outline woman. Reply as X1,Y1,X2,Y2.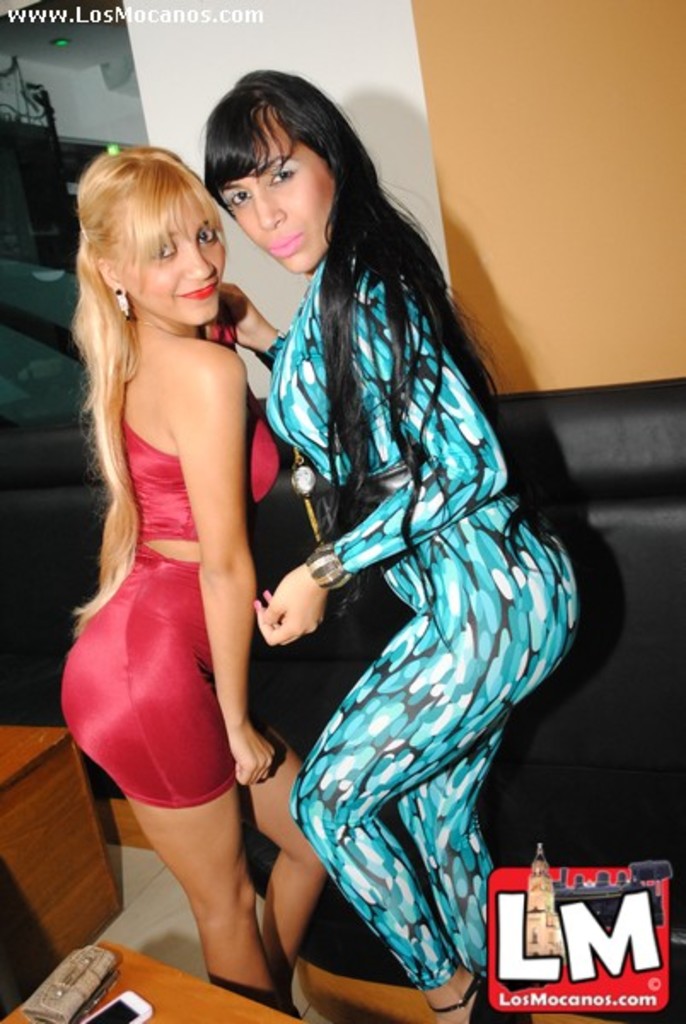
53,138,331,1022.
